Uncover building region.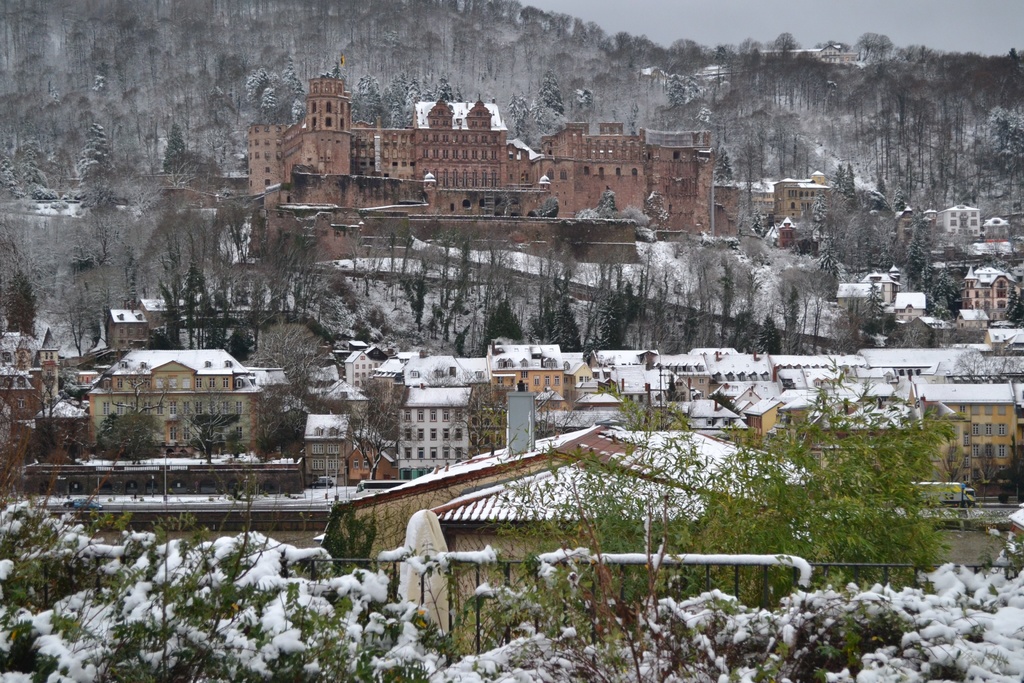
Uncovered: detection(959, 263, 1016, 321).
